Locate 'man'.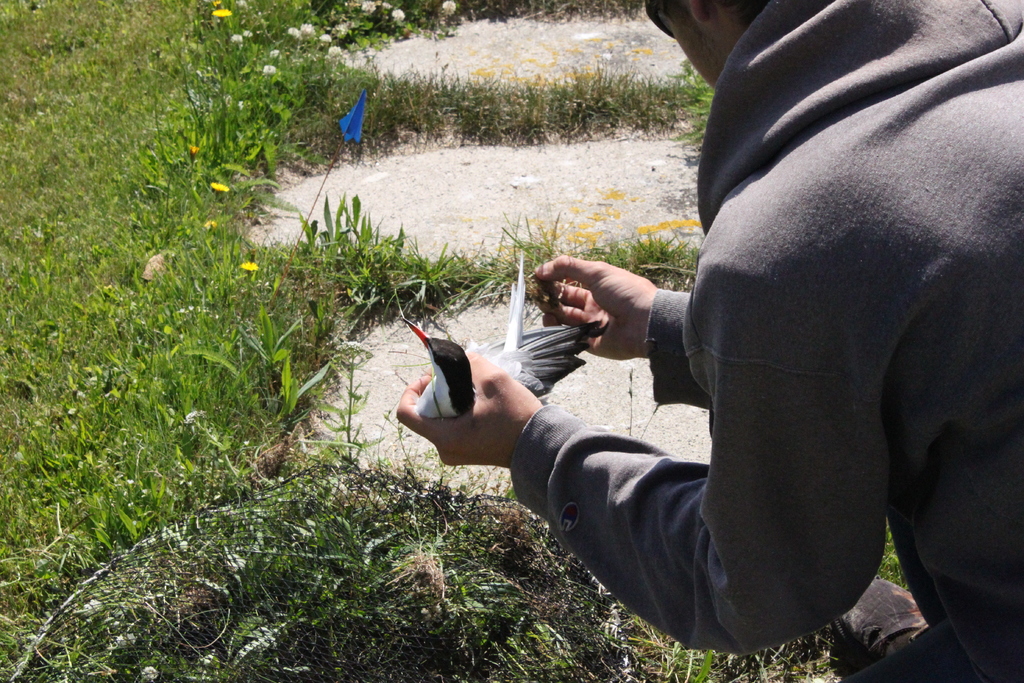
Bounding box: l=429, t=3, r=1018, b=680.
